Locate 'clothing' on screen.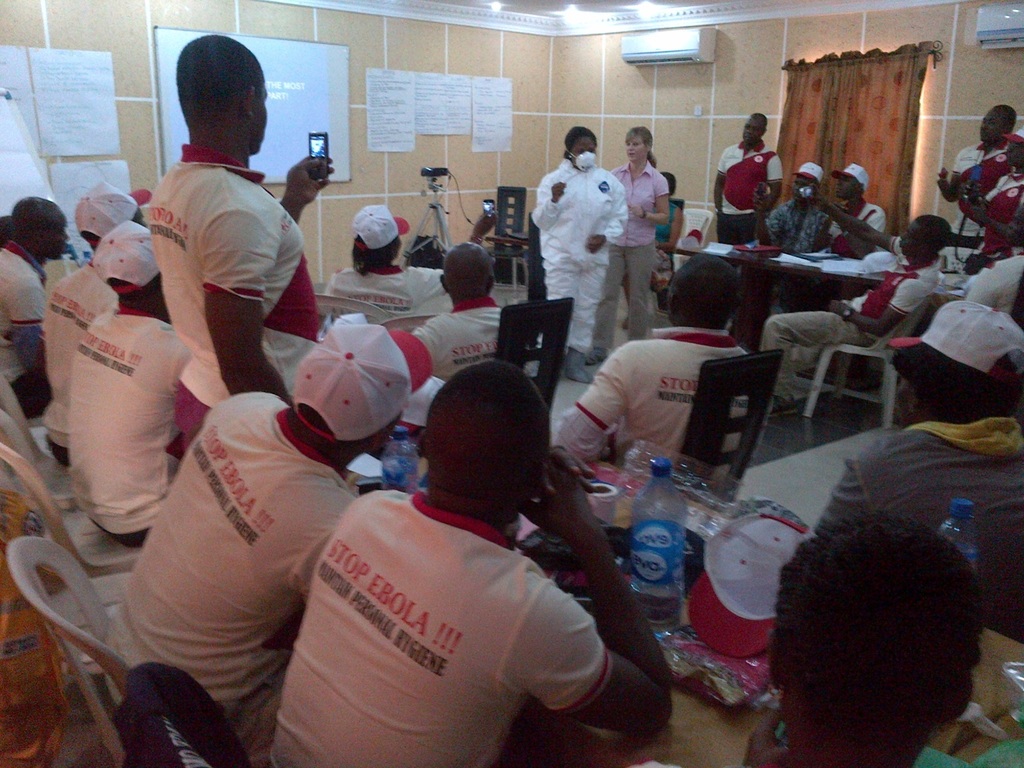
On screen at {"x1": 554, "y1": 331, "x2": 777, "y2": 481}.
